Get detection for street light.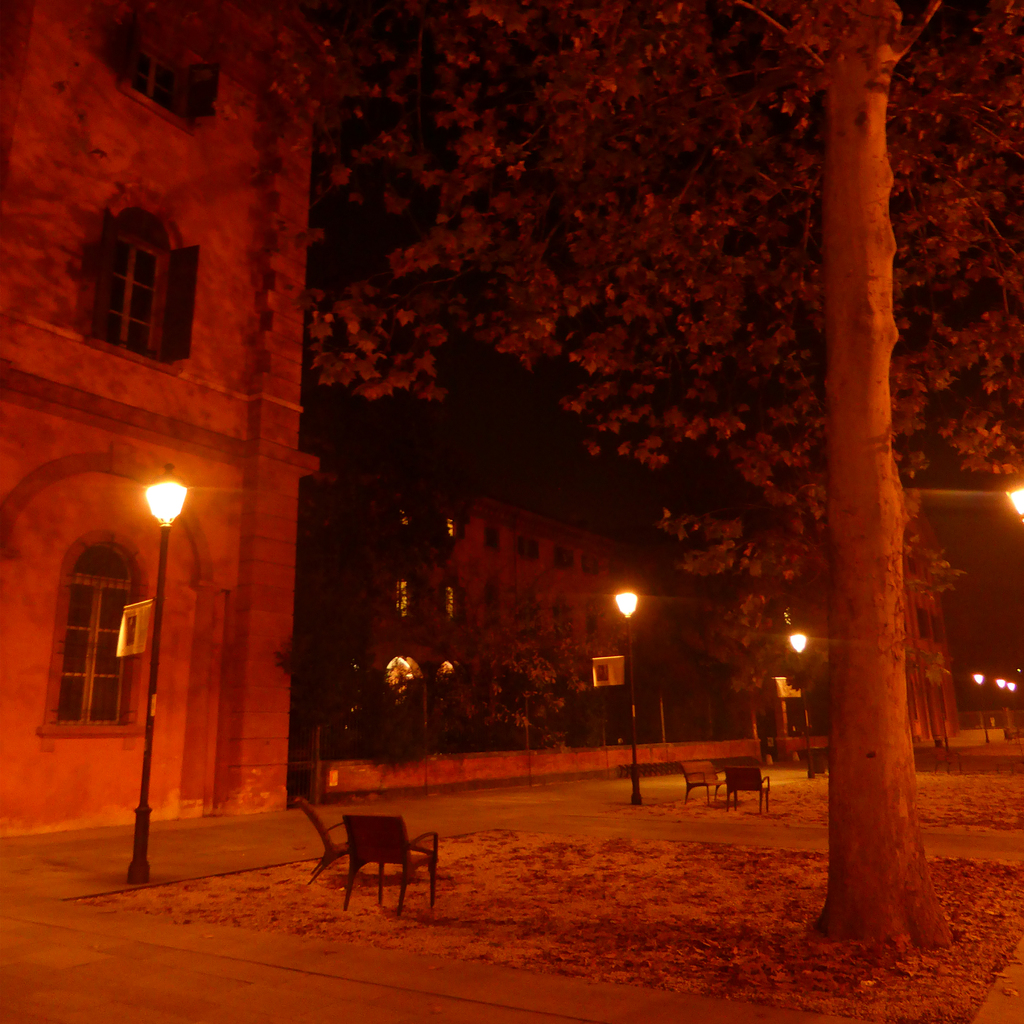
Detection: bbox(610, 586, 636, 804).
